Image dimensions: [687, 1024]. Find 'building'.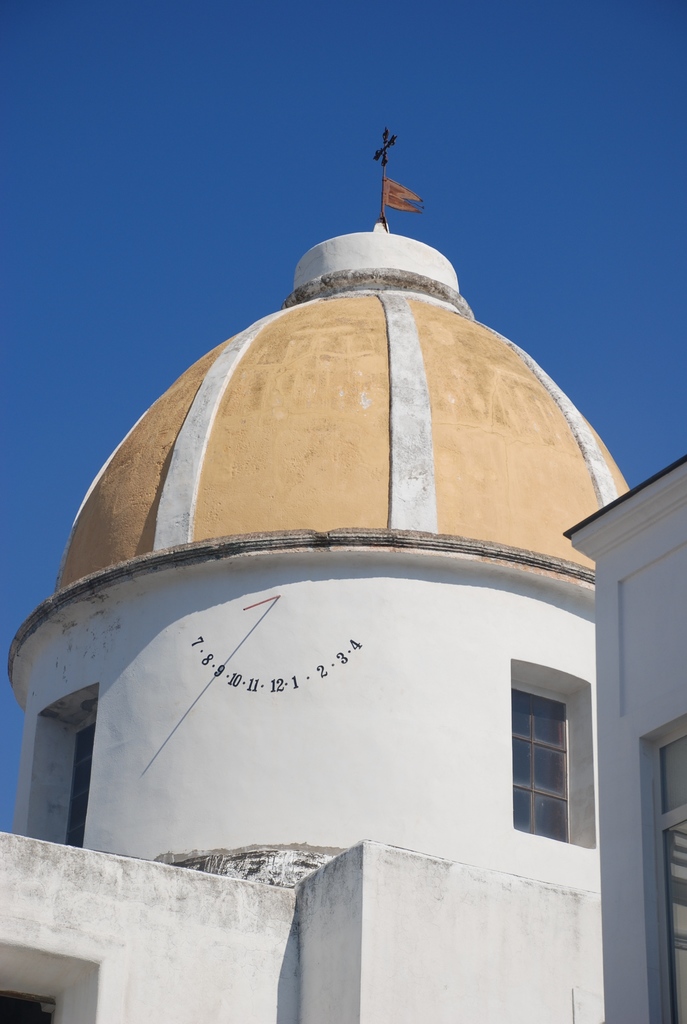
detection(563, 452, 686, 1023).
